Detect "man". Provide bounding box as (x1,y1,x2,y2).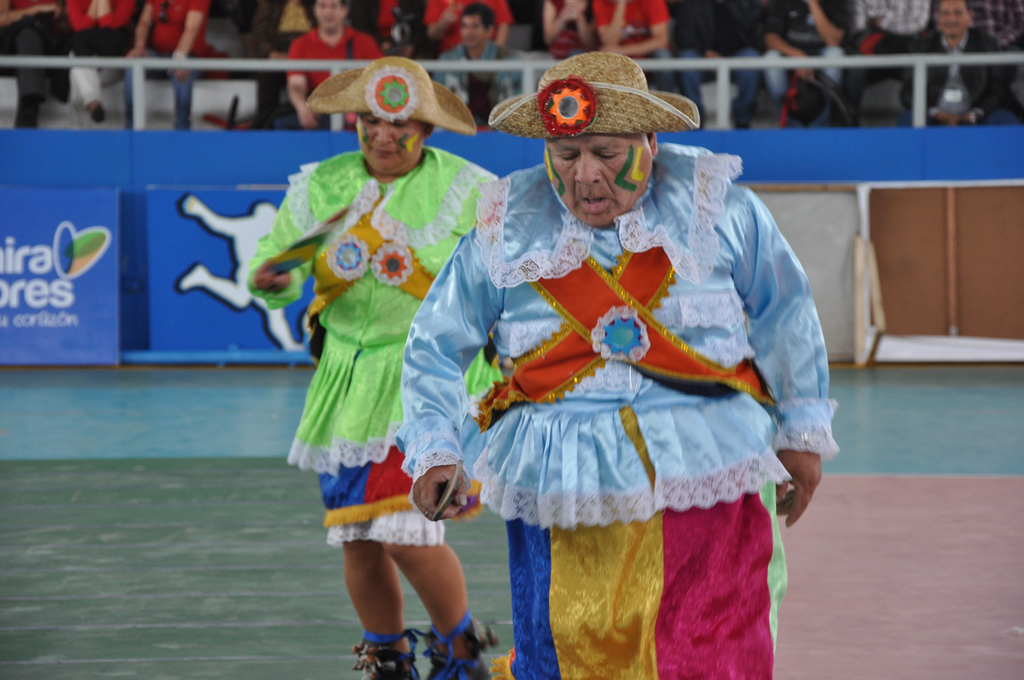
(433,8,526,123).
